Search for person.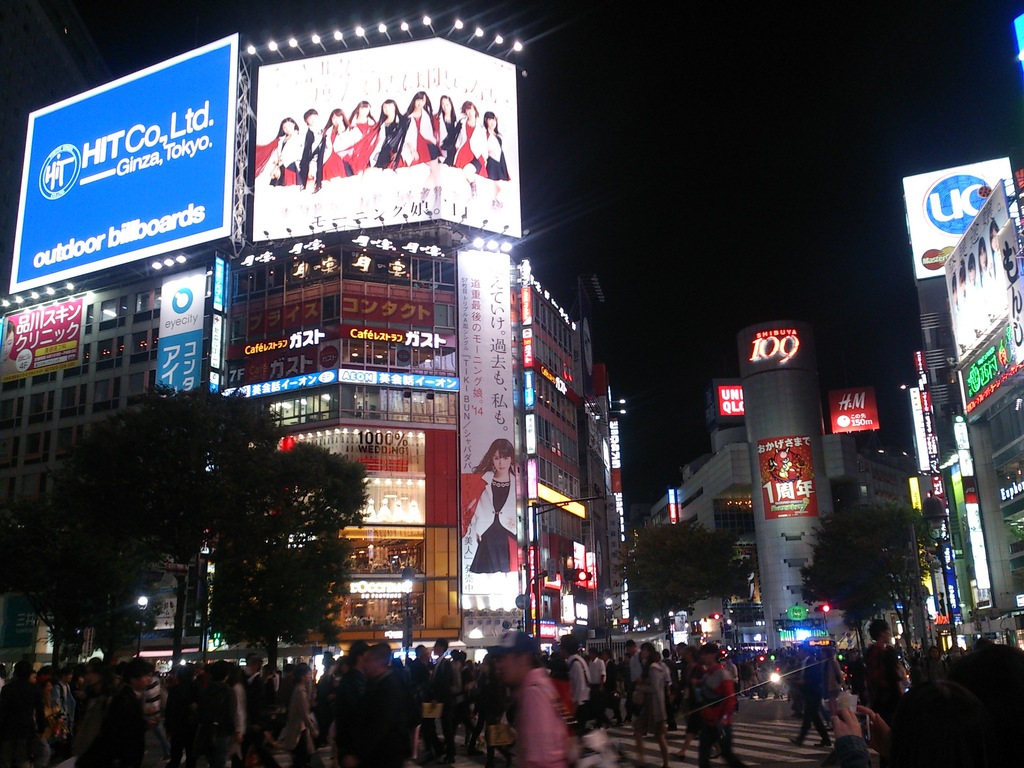
Found at crop(606, 650, 626, 694).
